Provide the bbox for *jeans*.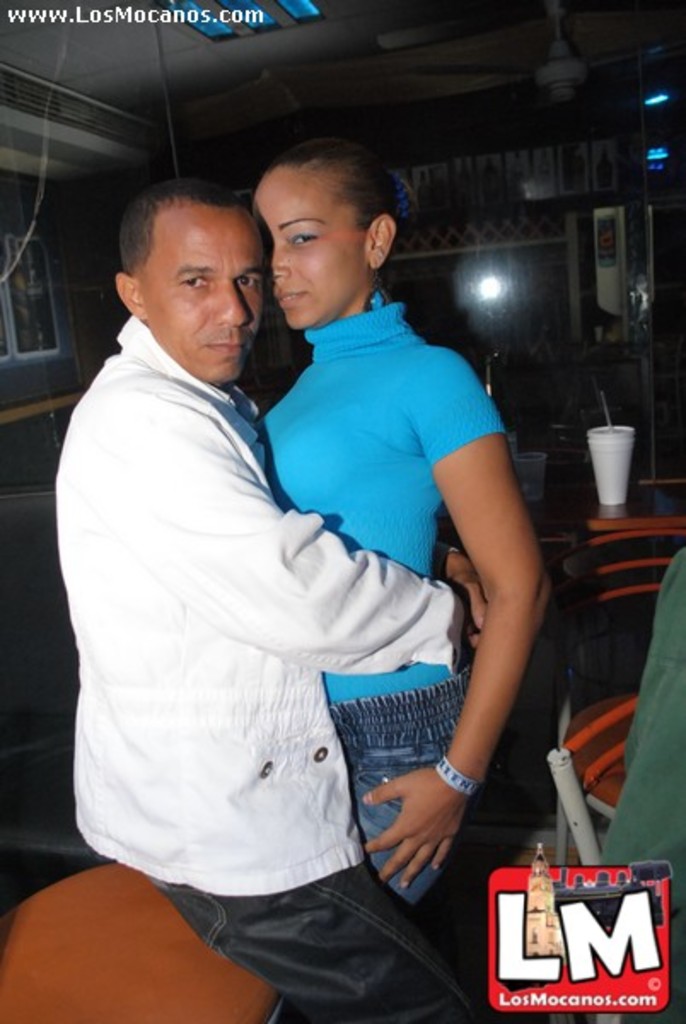
[x1=174, y1=850, x2=478, y2=1015].
